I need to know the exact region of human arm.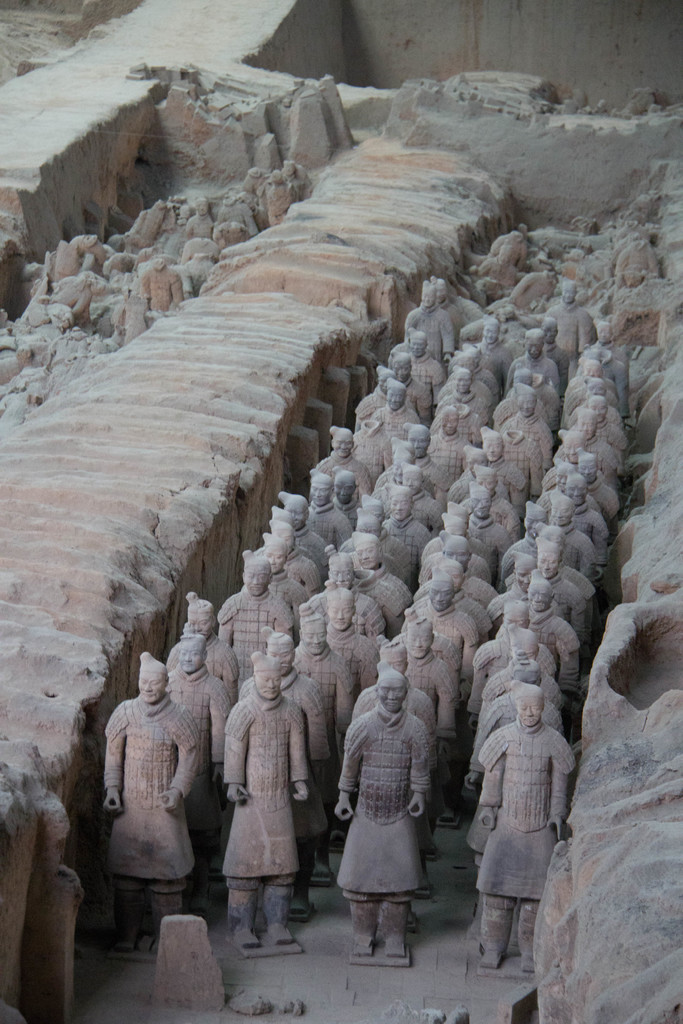
Region: box=[550, 725, 573, 834].
